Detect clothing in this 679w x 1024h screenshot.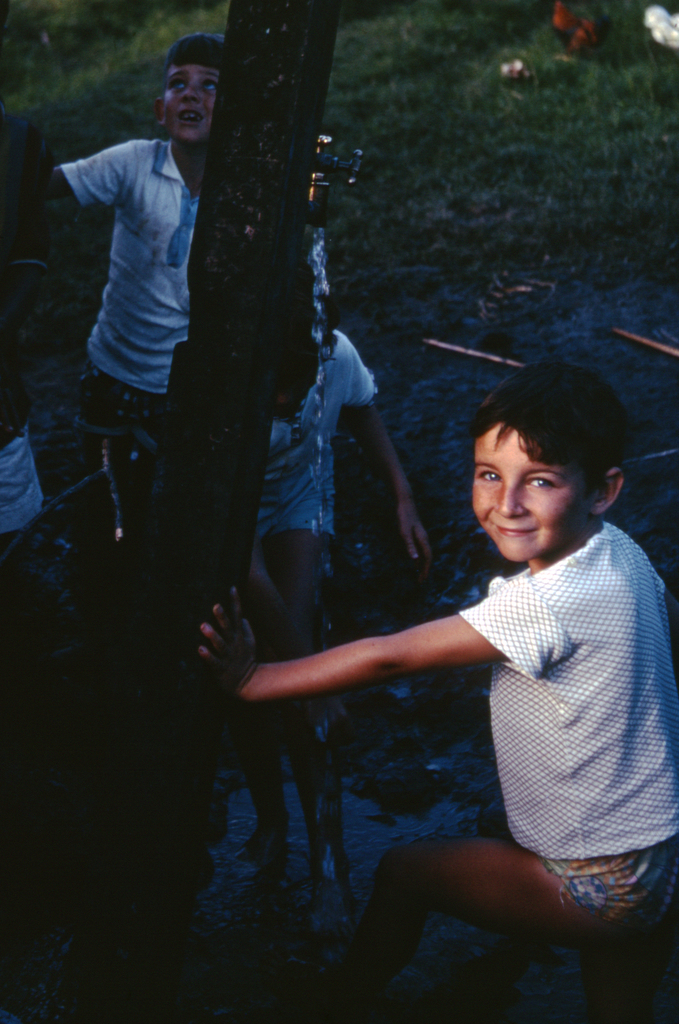
Detection: [260,333,378,532].
